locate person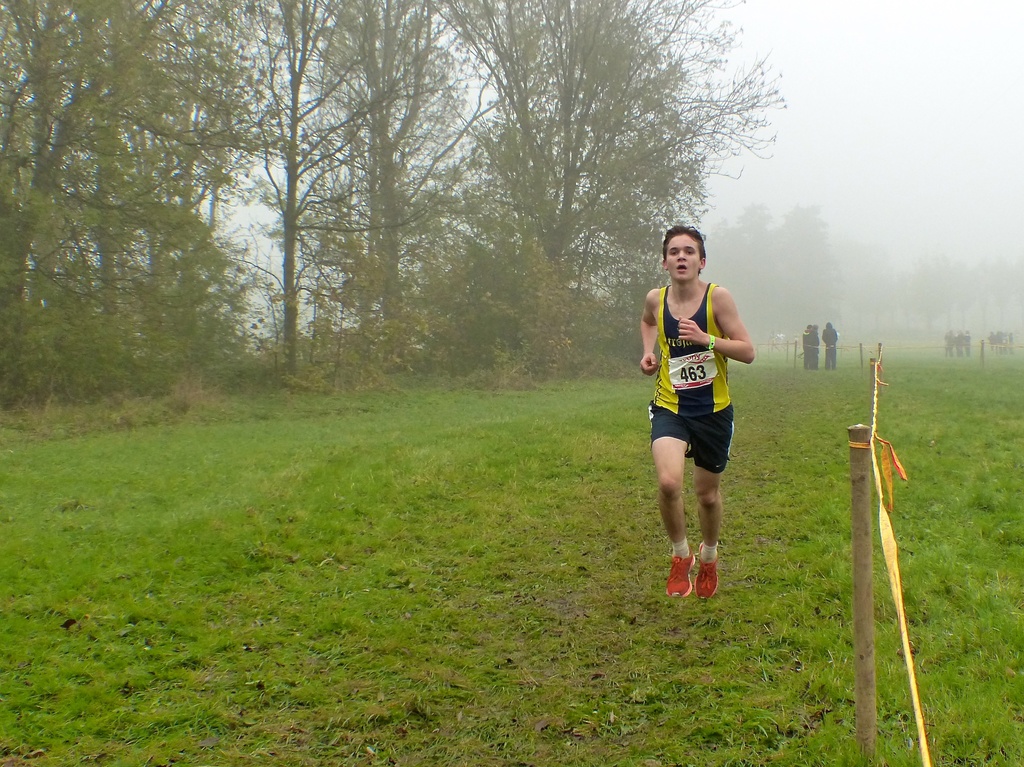
bbox=[638, 214, 756, 608]
